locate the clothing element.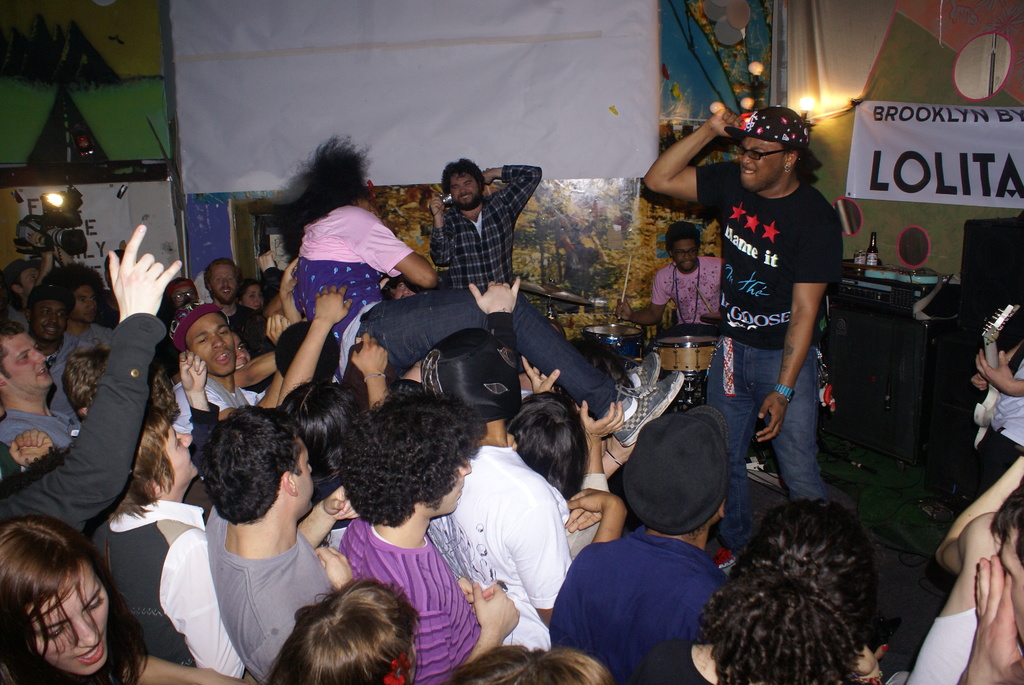
Element bbox: [x1=90, y1=501, x2=249, y2=684].
